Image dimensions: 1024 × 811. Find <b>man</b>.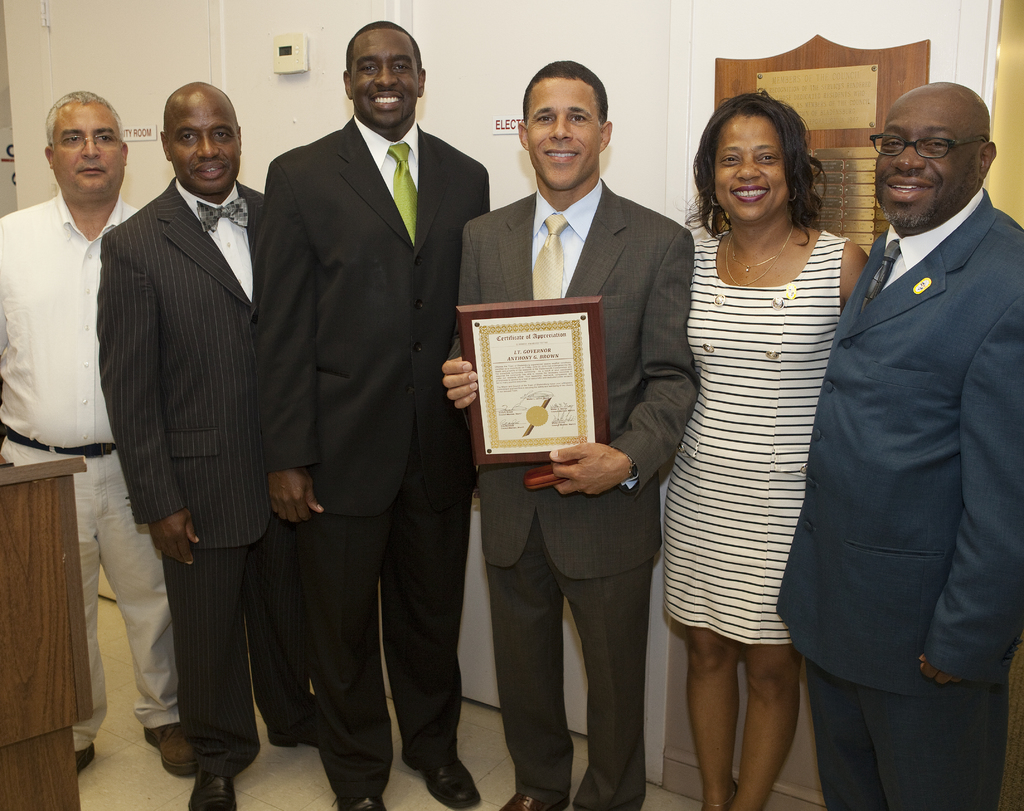
rect(253, 19, 492, 810).
